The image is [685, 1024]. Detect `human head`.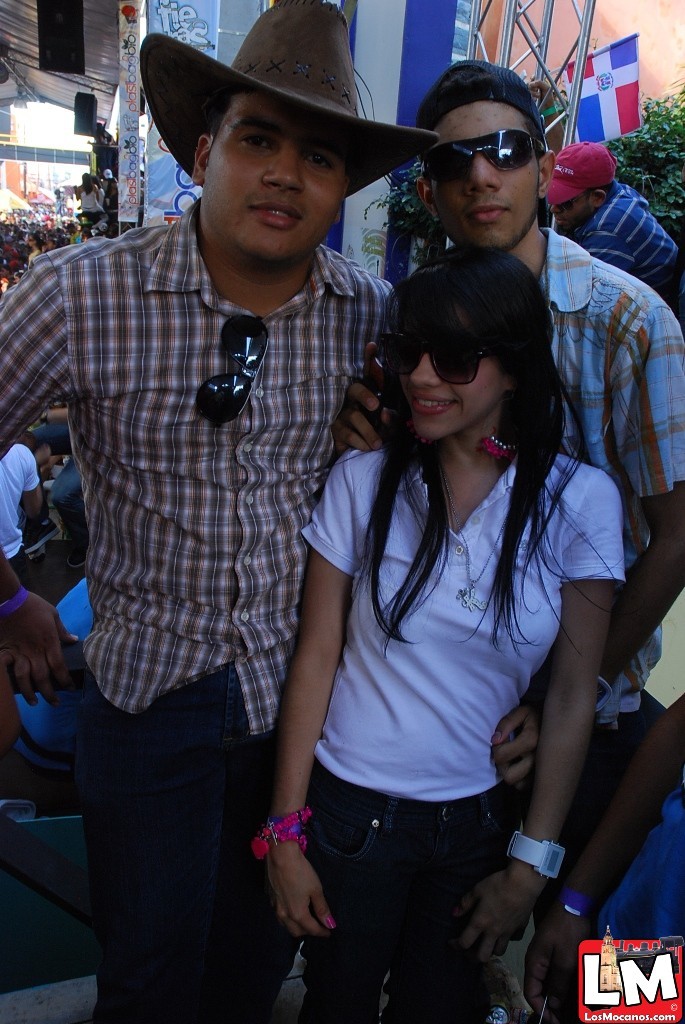
Detection: 377,234,568,434.
